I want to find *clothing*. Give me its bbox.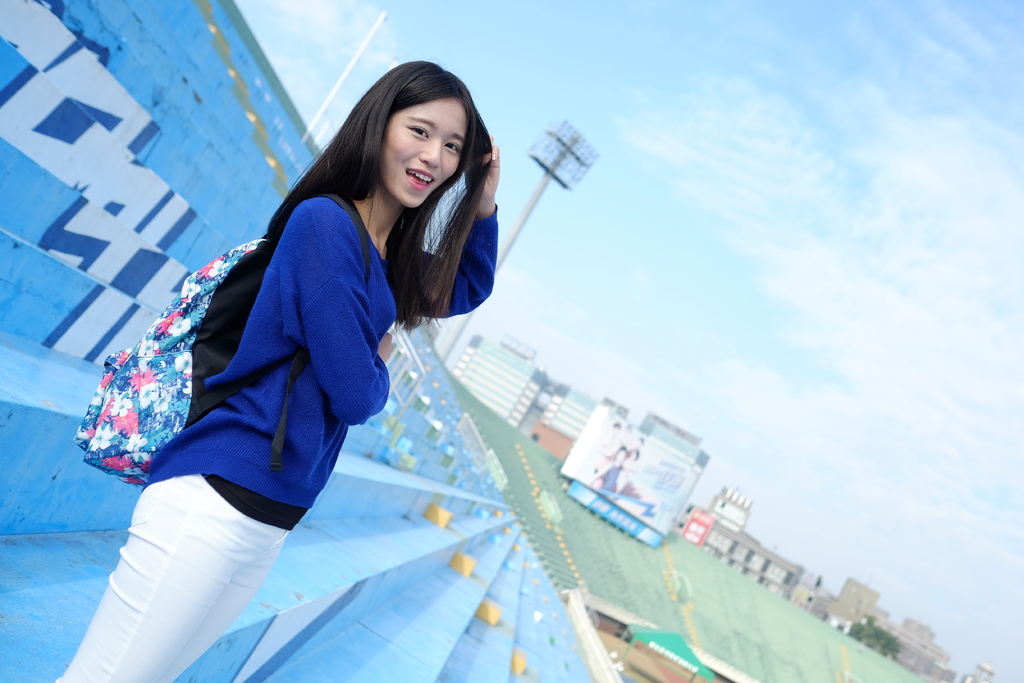
box(190, 120, 524, 531).
